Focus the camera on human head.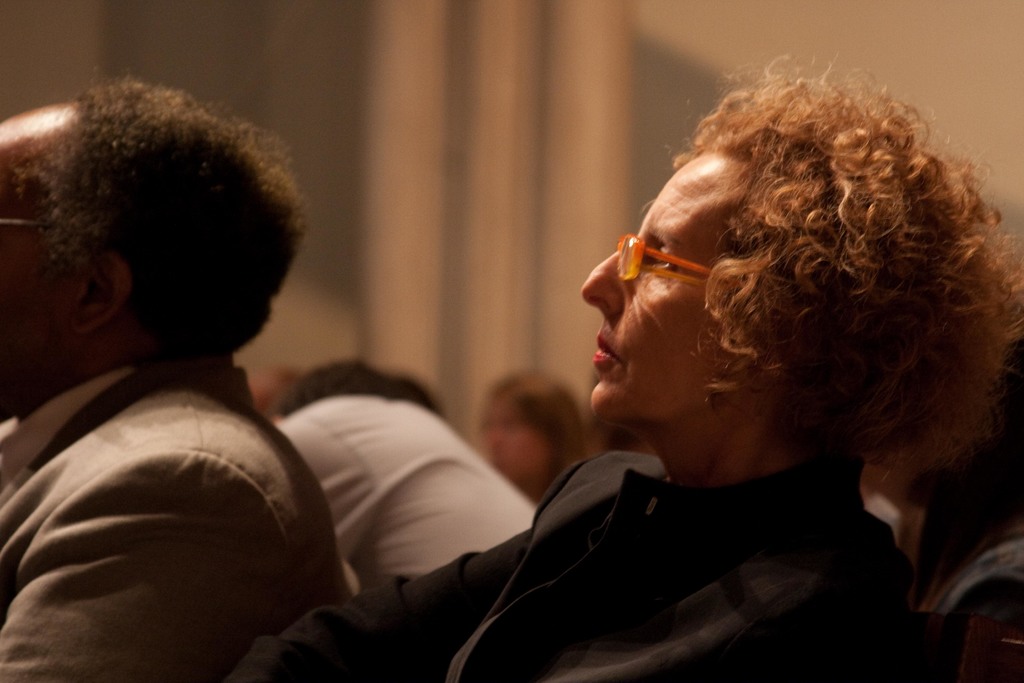
Focus region: bbox(0, 80, 308, 422).
